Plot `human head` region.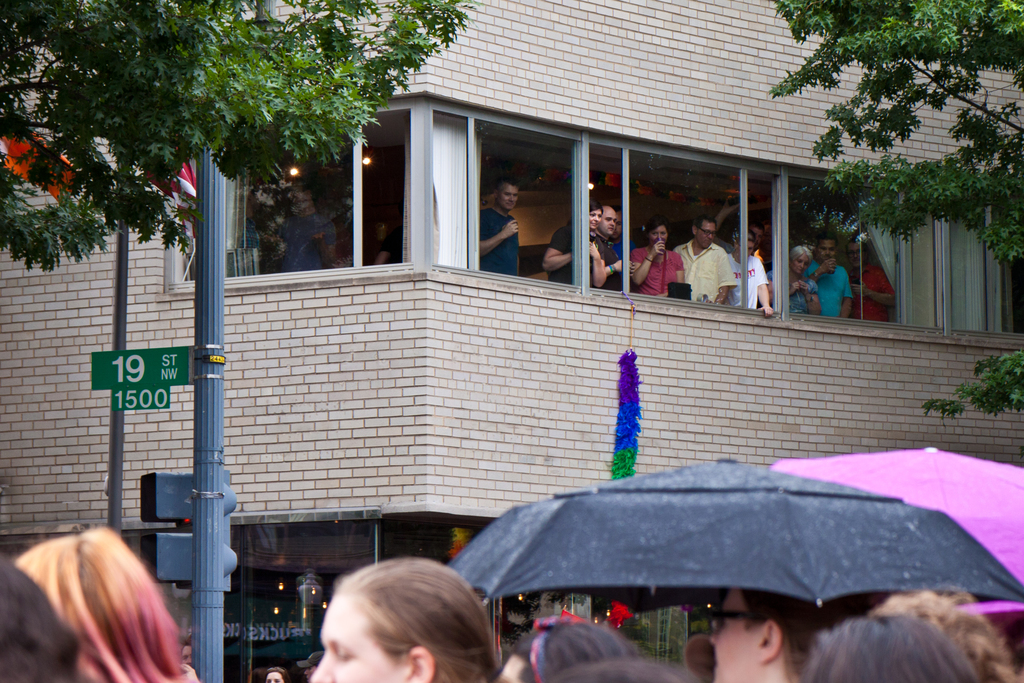
Plotted at [589, 202, 602, 229].
